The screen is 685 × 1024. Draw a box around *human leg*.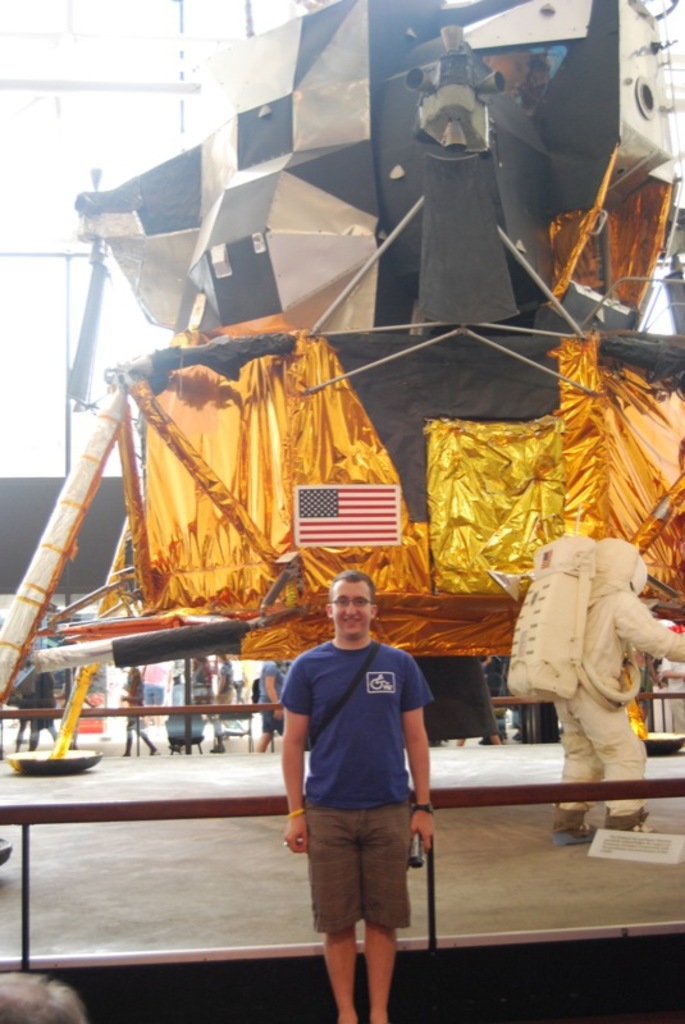
[left=325, top=929, right=357, bottom=1023].
